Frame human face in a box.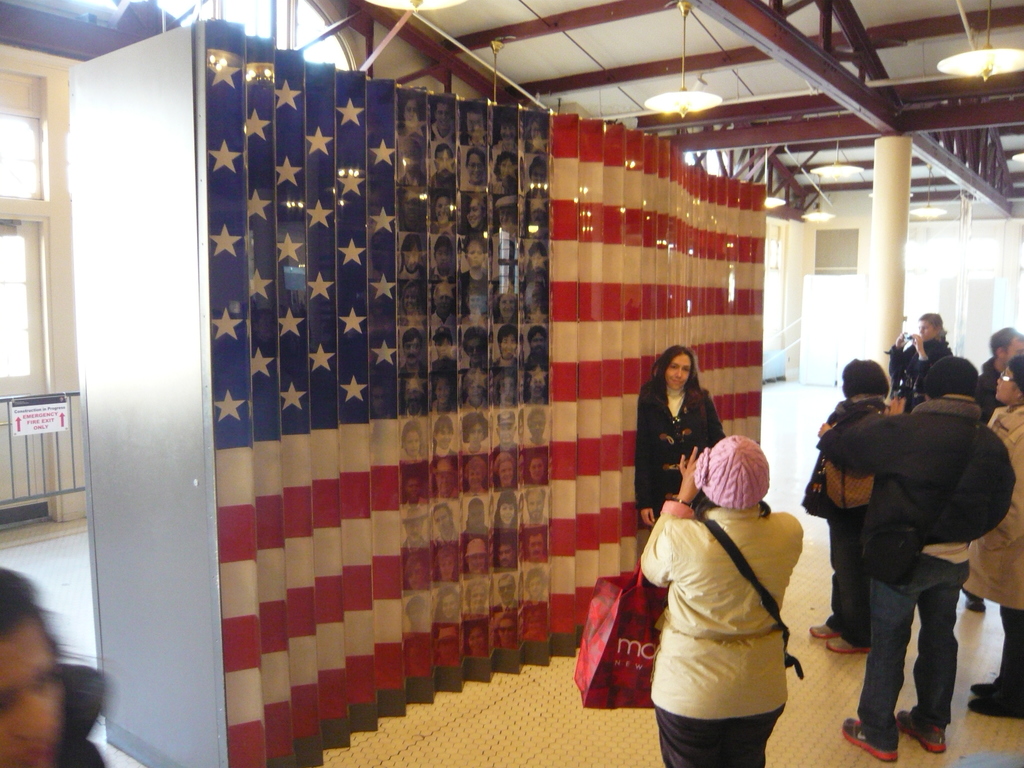
bbox=(668, 352, 694, 392).
